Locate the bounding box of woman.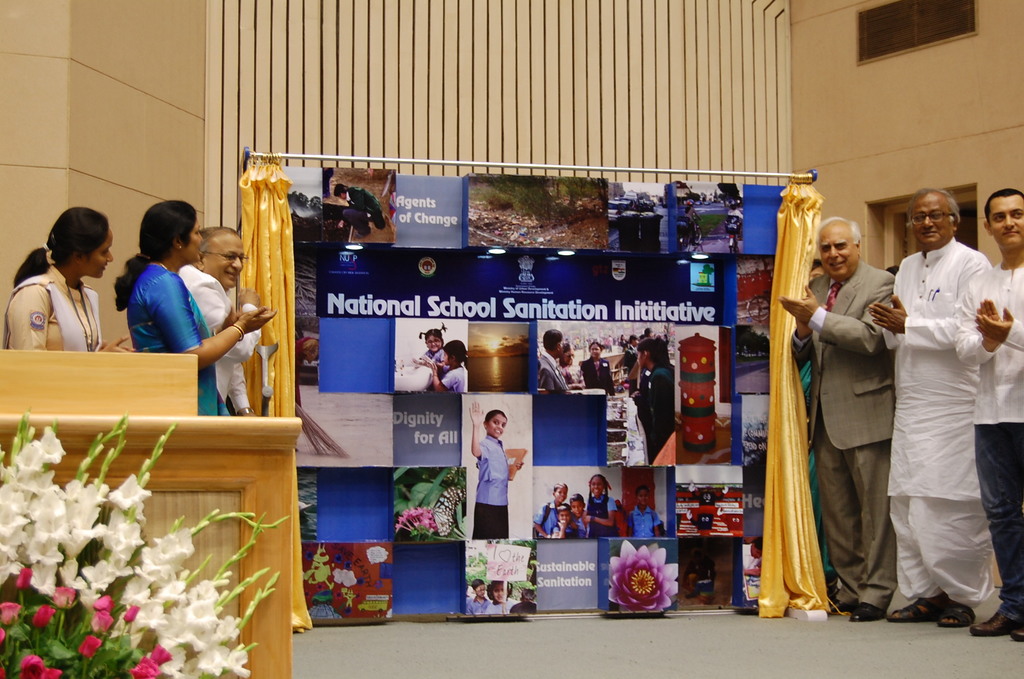
Bounding box: pyautogui.locateOnScreen(577, 345, 616, 400).
